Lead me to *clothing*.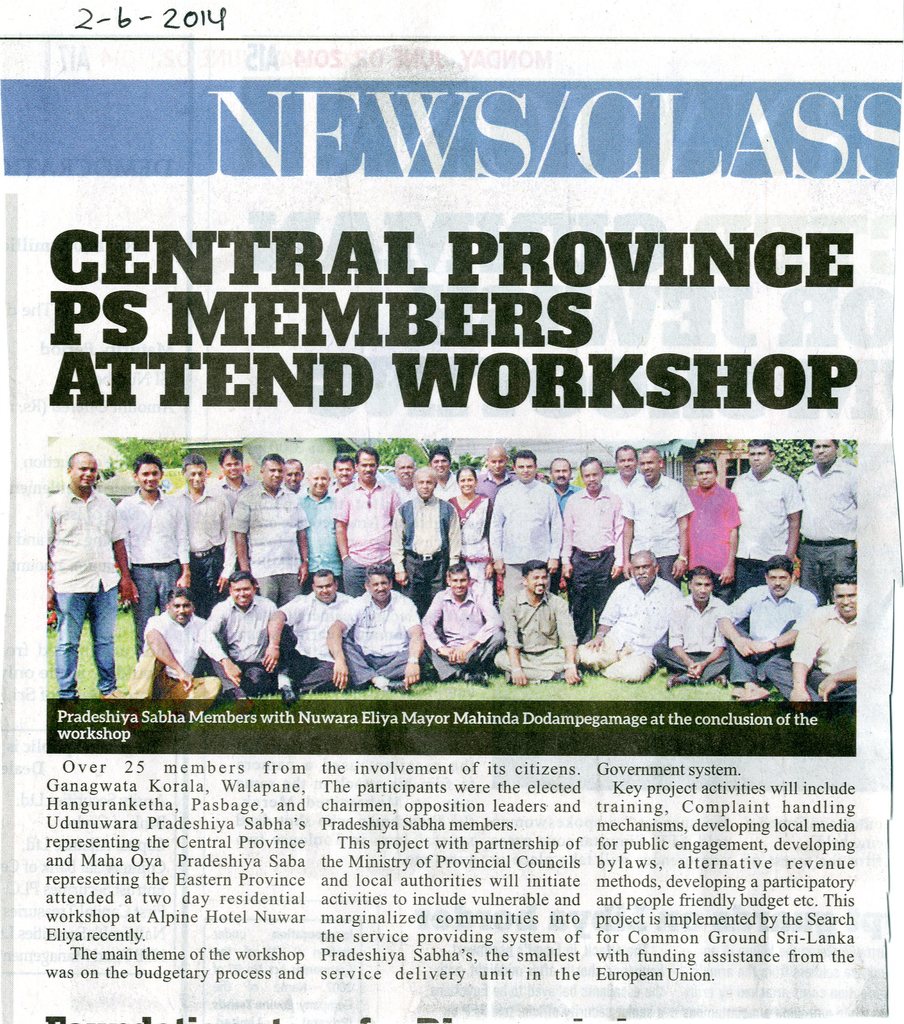
Lead to detection(169, 483, 222, 609).
